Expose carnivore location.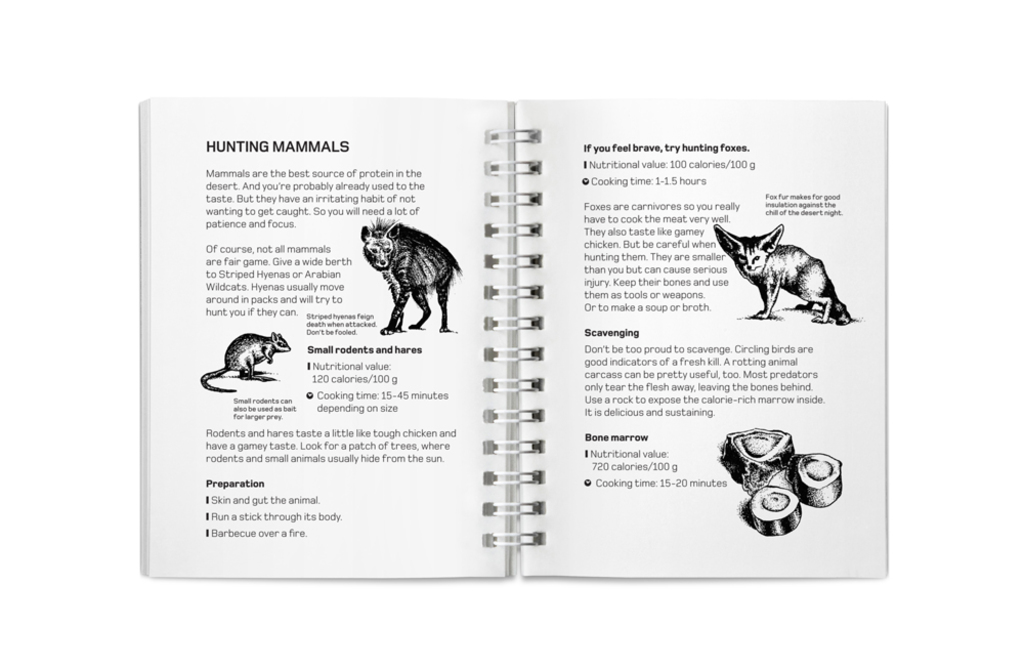
Exposed at crop(708, 211, 858, 328).
